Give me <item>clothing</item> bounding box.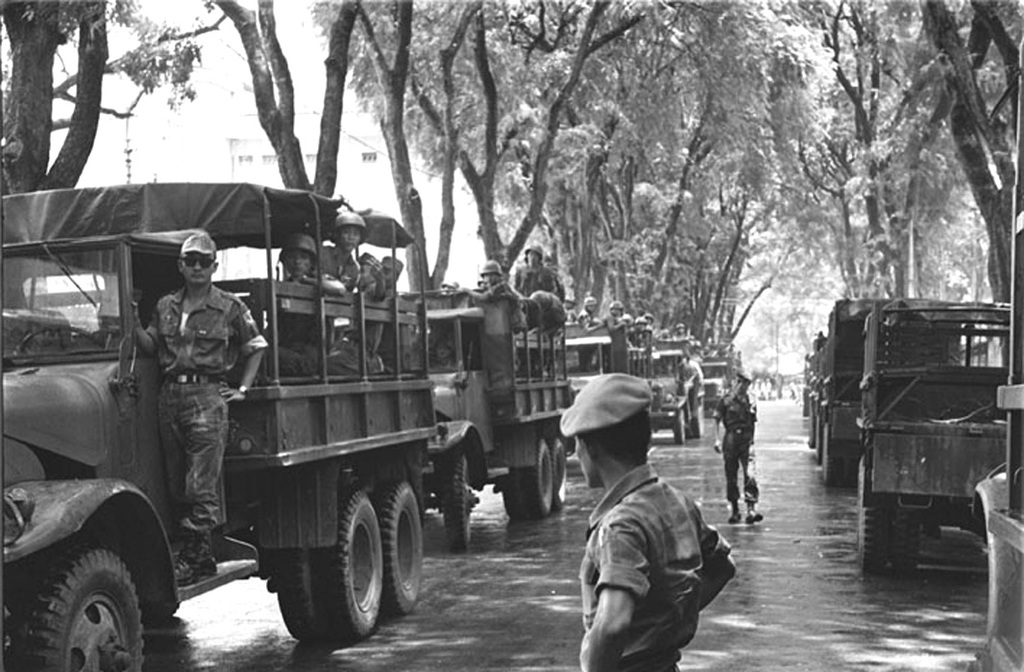
(270,229,313,291).
